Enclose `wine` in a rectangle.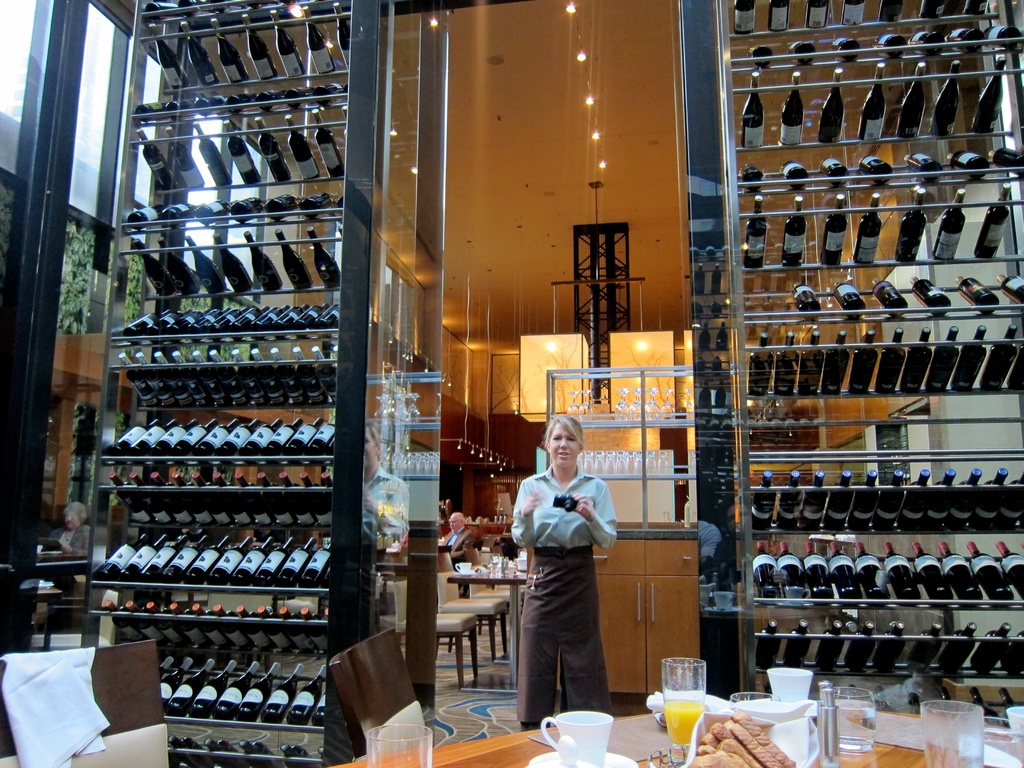
BBox(154, 475, 197, 522).
